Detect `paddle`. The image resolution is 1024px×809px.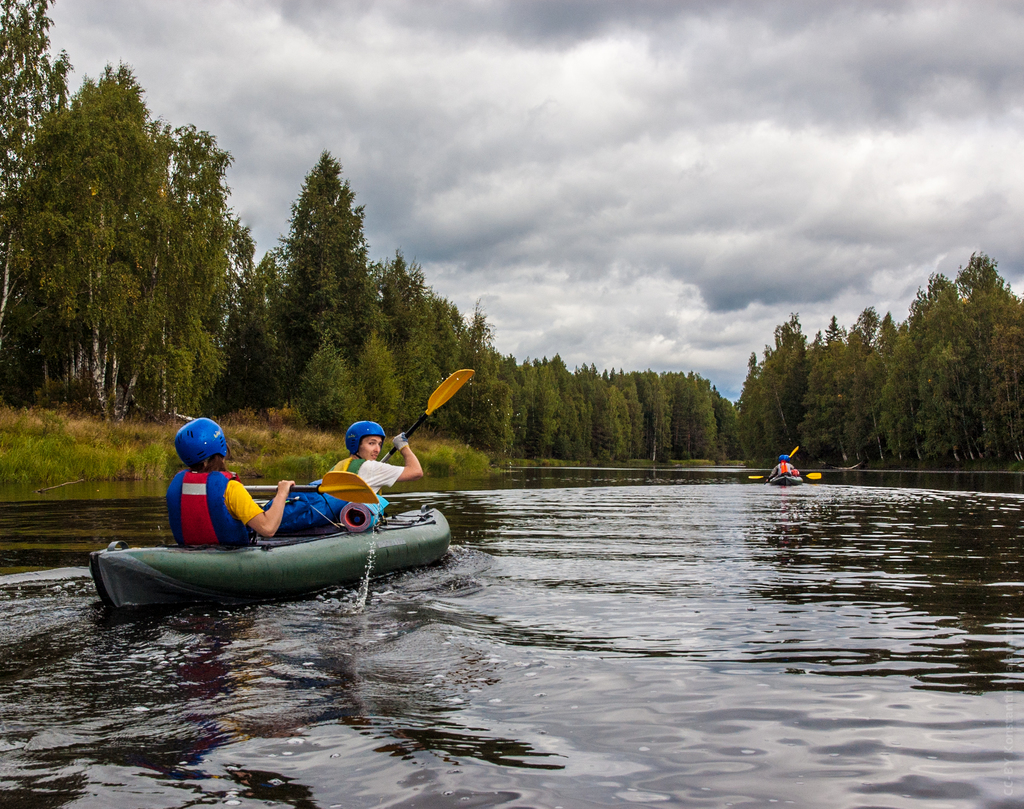
<box>765,445,798,484</box>.
